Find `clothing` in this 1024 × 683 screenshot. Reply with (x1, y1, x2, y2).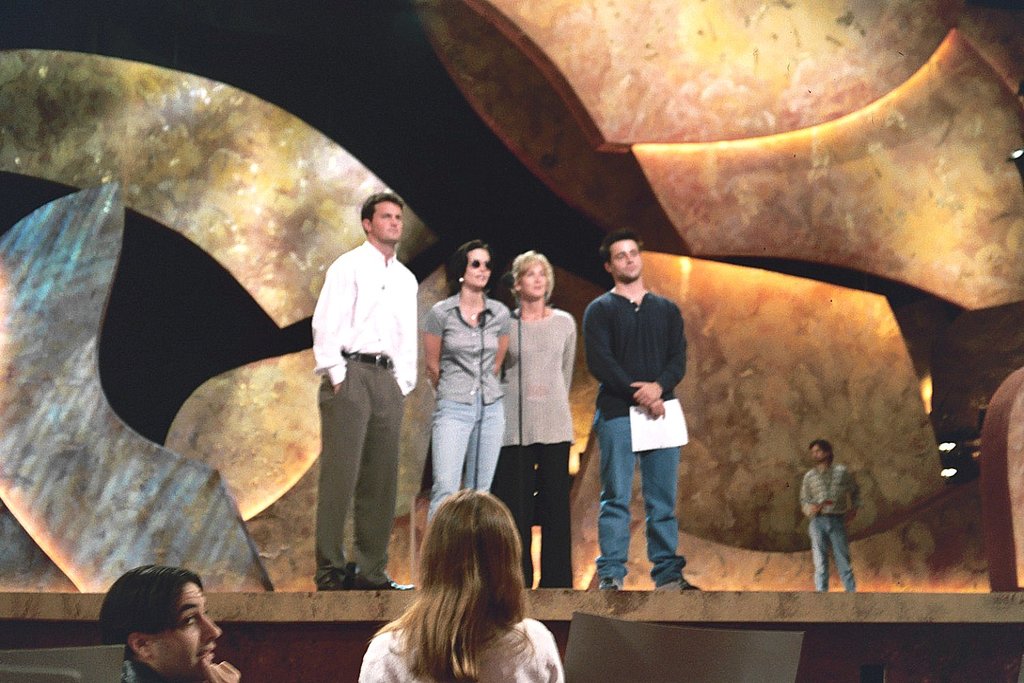
(581, 244, 698, 557).
